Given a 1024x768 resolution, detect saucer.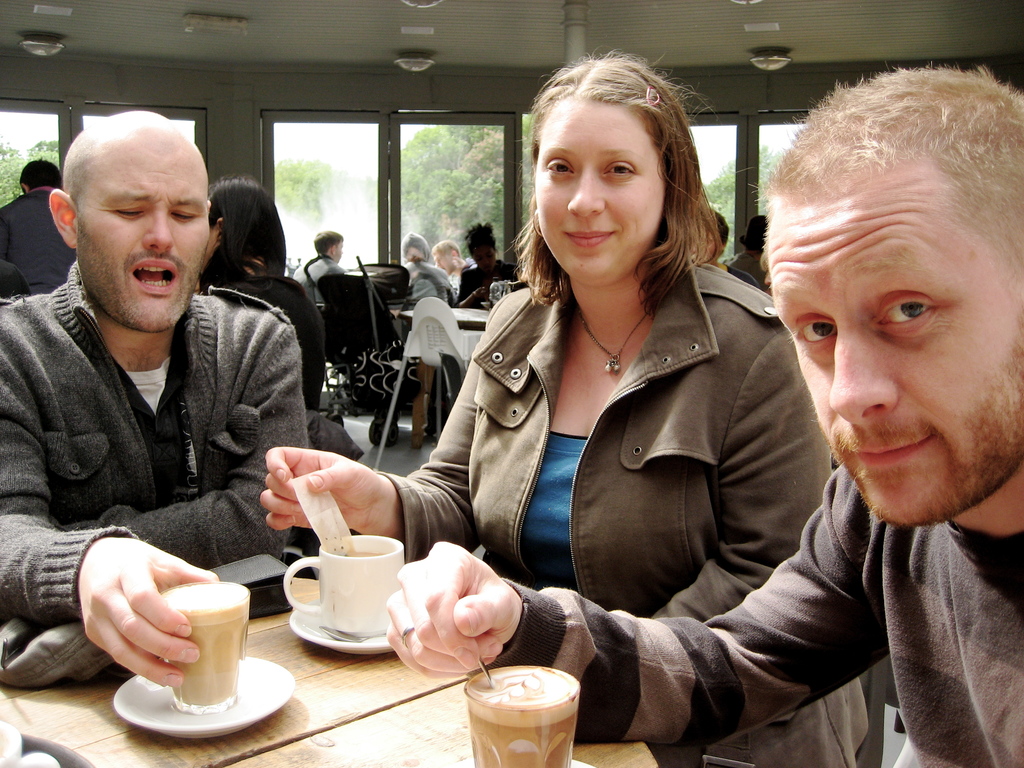
l=113, t=654, r=298, b=741.
